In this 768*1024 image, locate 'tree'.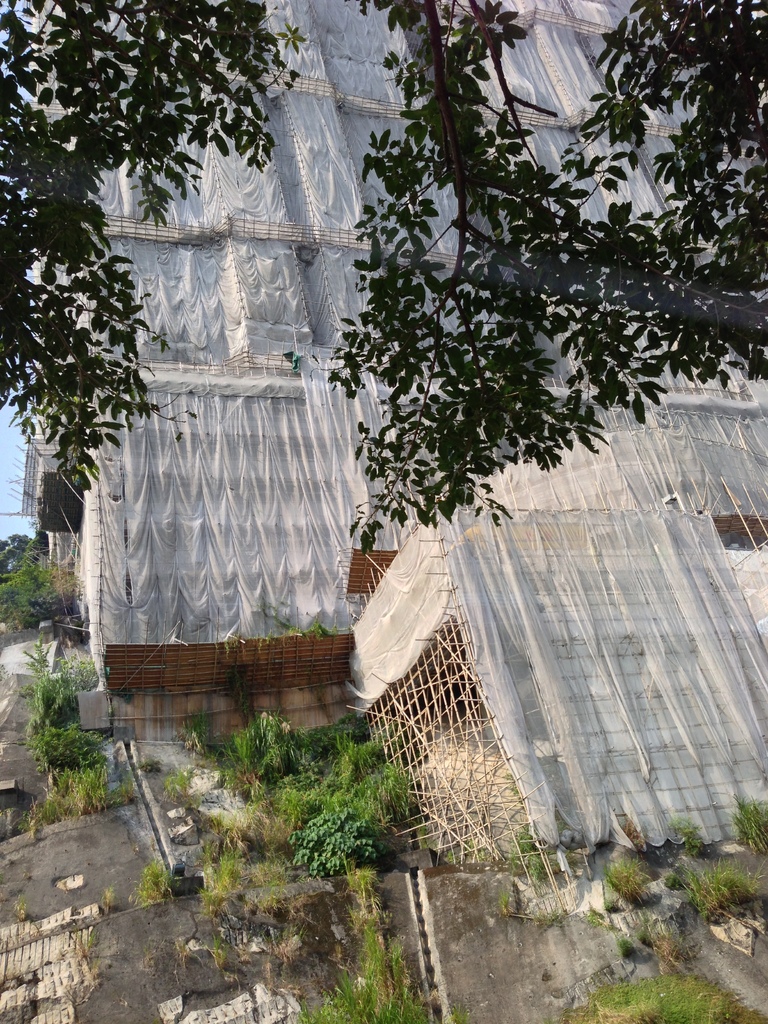
Bounding box: {"left": 308, "top": 0, "right": 767, "bottom": 556}.
